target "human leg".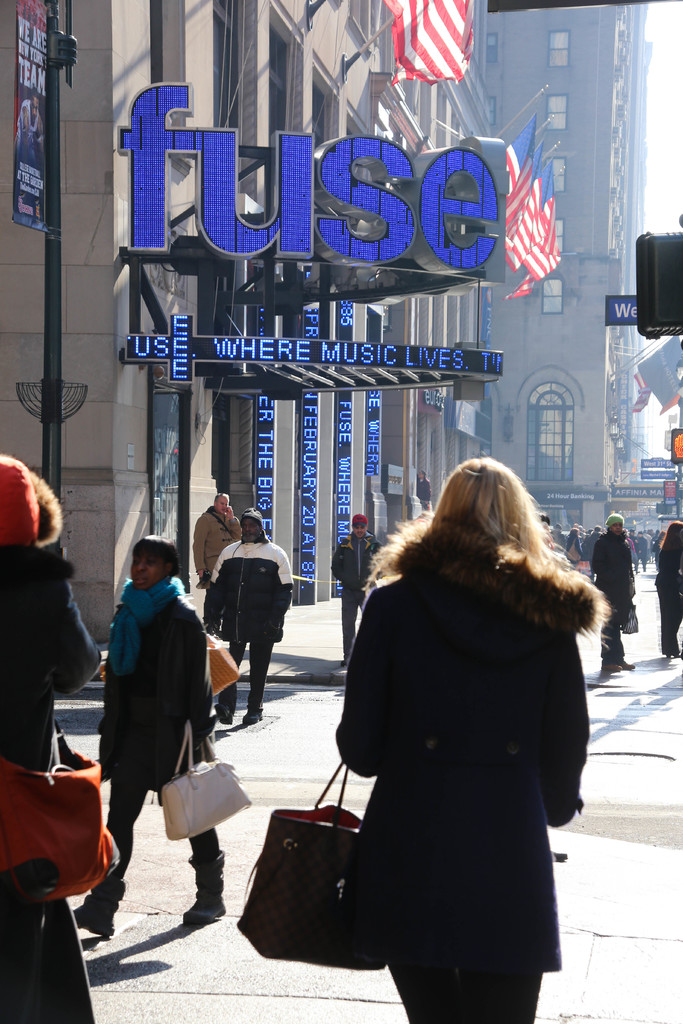
Target region: rect(212, 636, 251, 725).
